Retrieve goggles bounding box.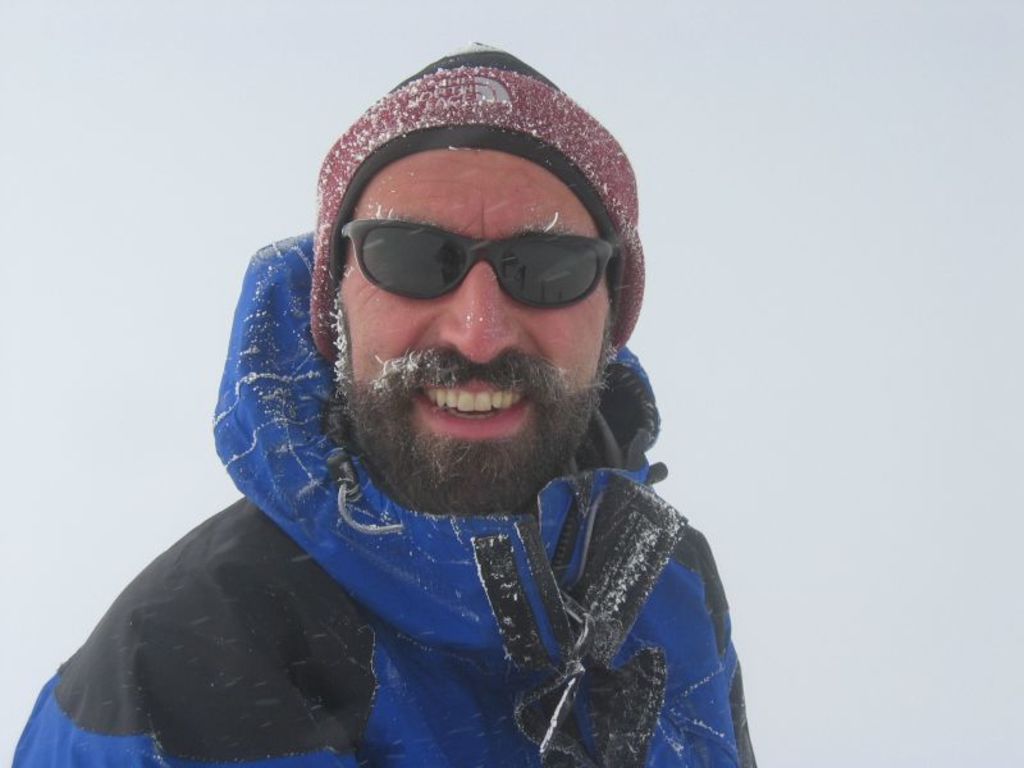
Bounding box: rect(321, 210, 627, 319).
